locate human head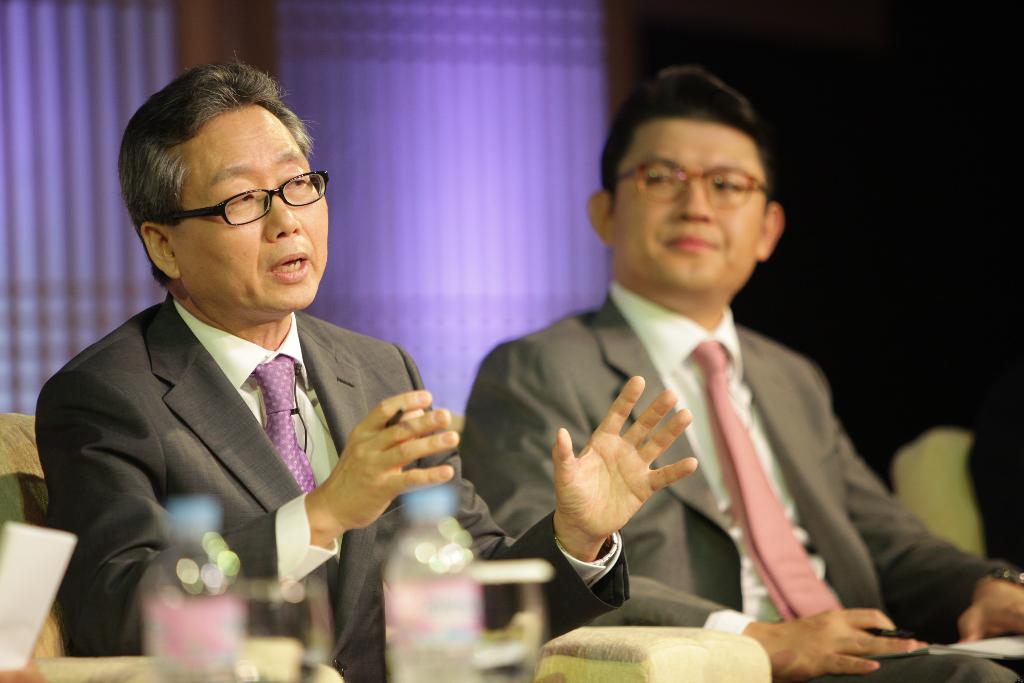
bbox=(581, 64, 781, 306)
